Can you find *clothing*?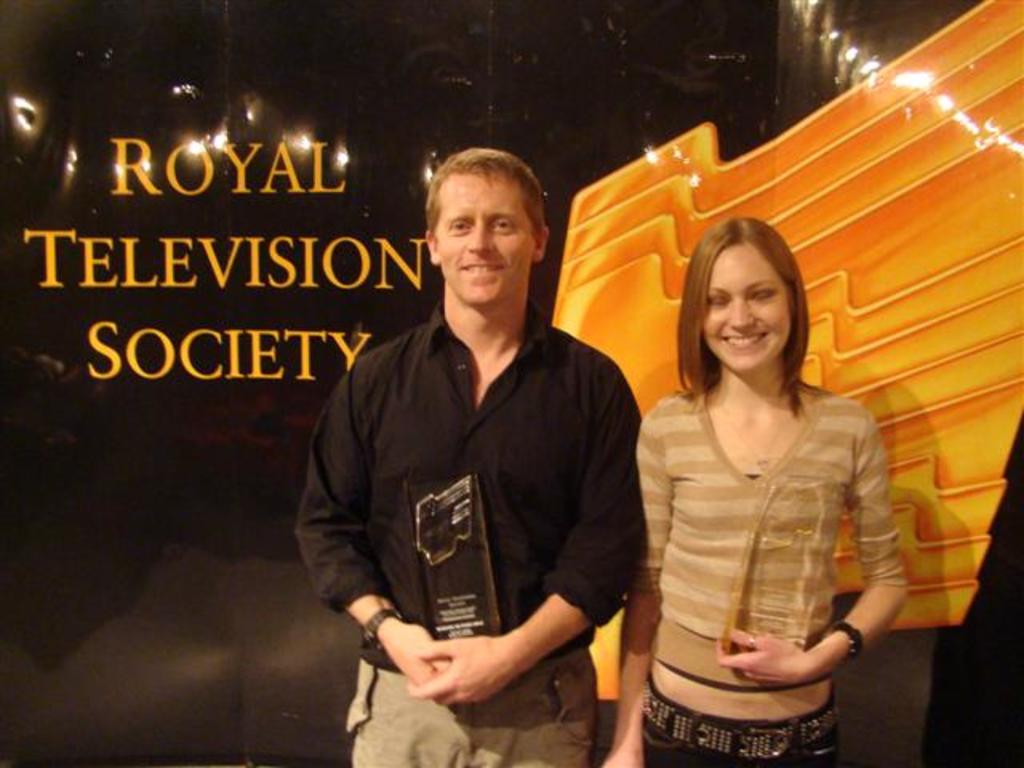
Yes, bounding box: [x1=294, y1=302, x2=645, y2=766].
